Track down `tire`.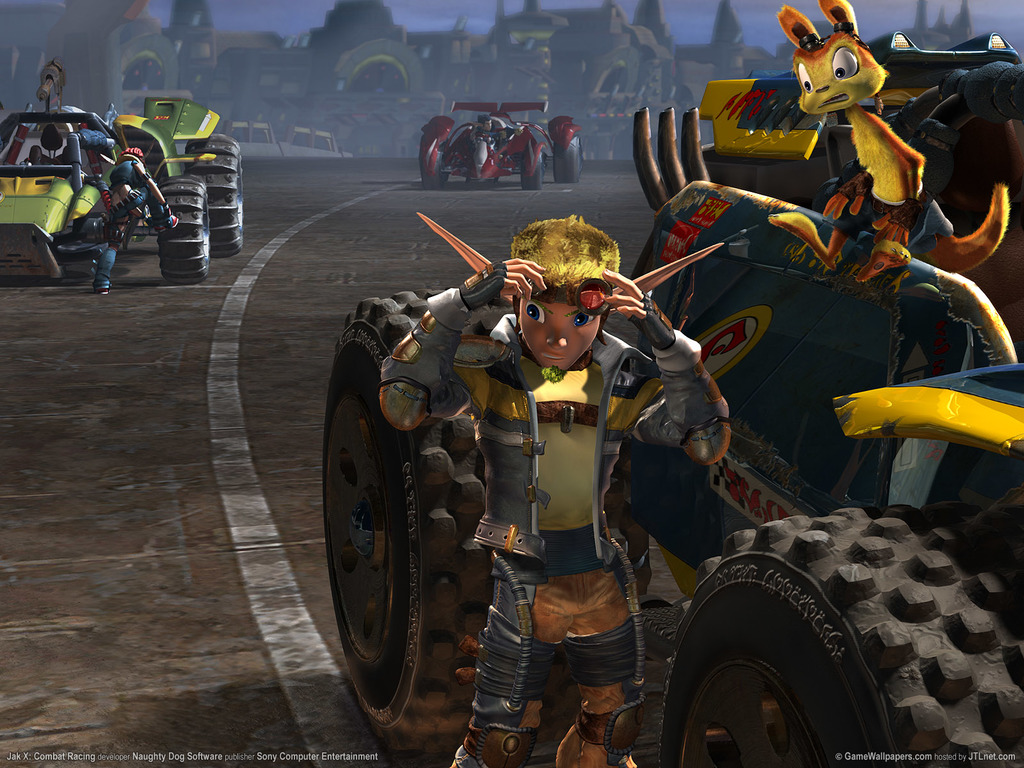
Tracked to 186, 134, 243, 258.
